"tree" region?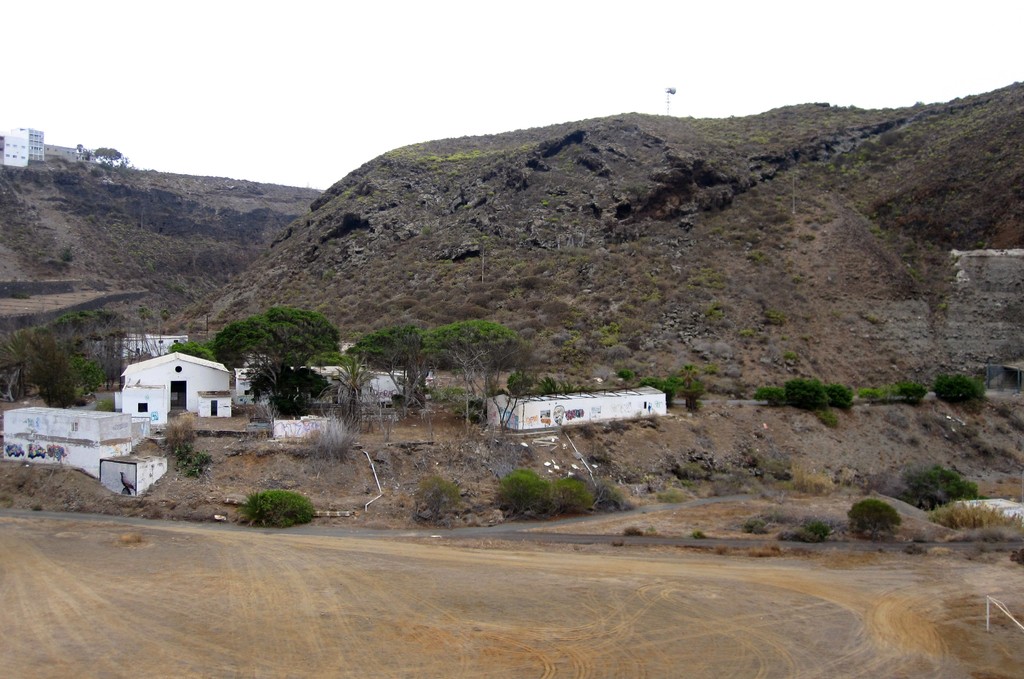
box=[2, 328, 172, 403]
